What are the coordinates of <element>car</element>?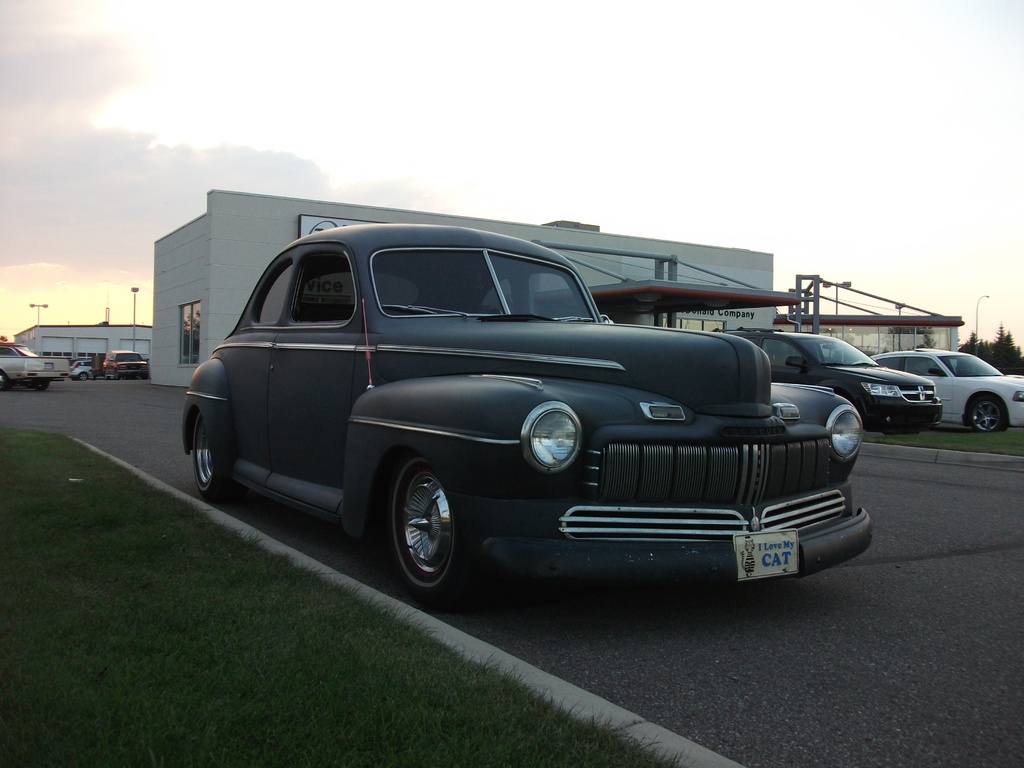
left=100, top=349, right=145, bottom=385.
